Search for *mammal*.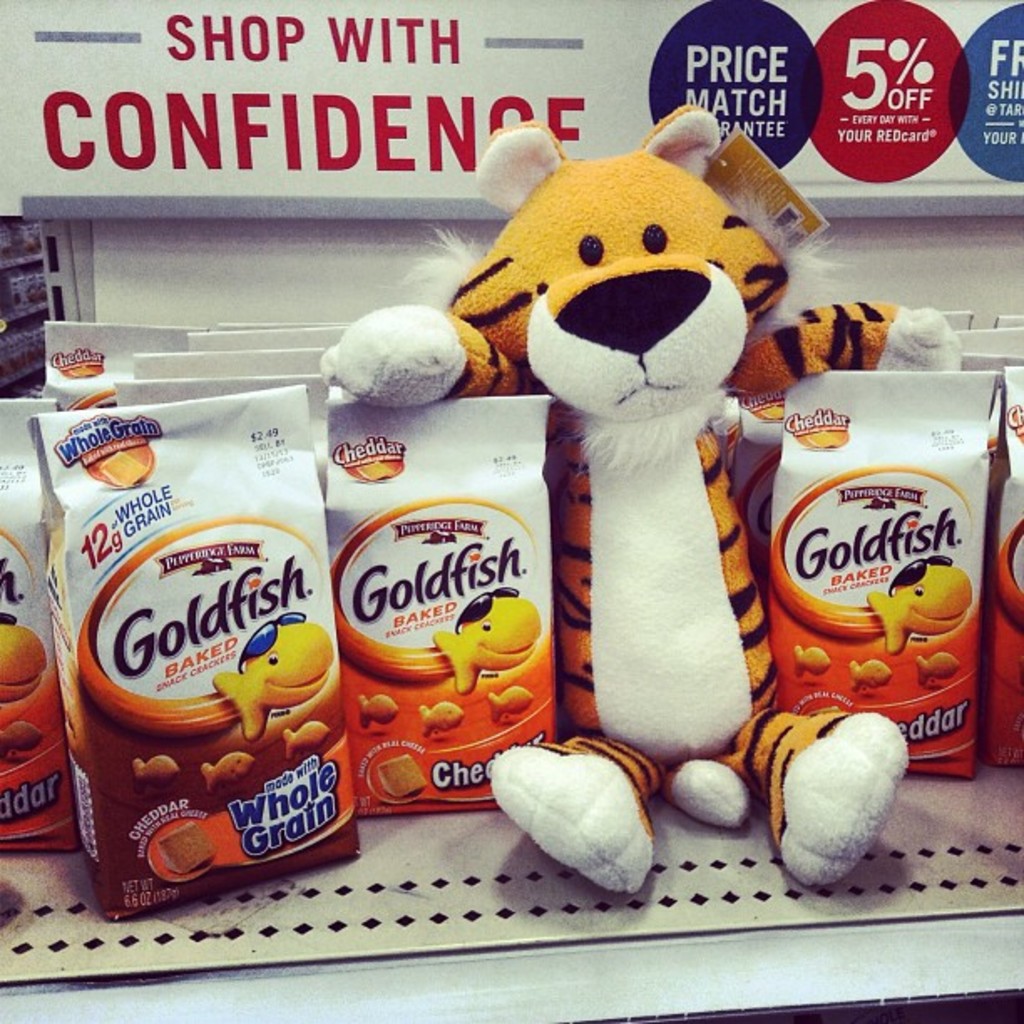
Found at [left=335, top=112, right=960, bottom=888].
